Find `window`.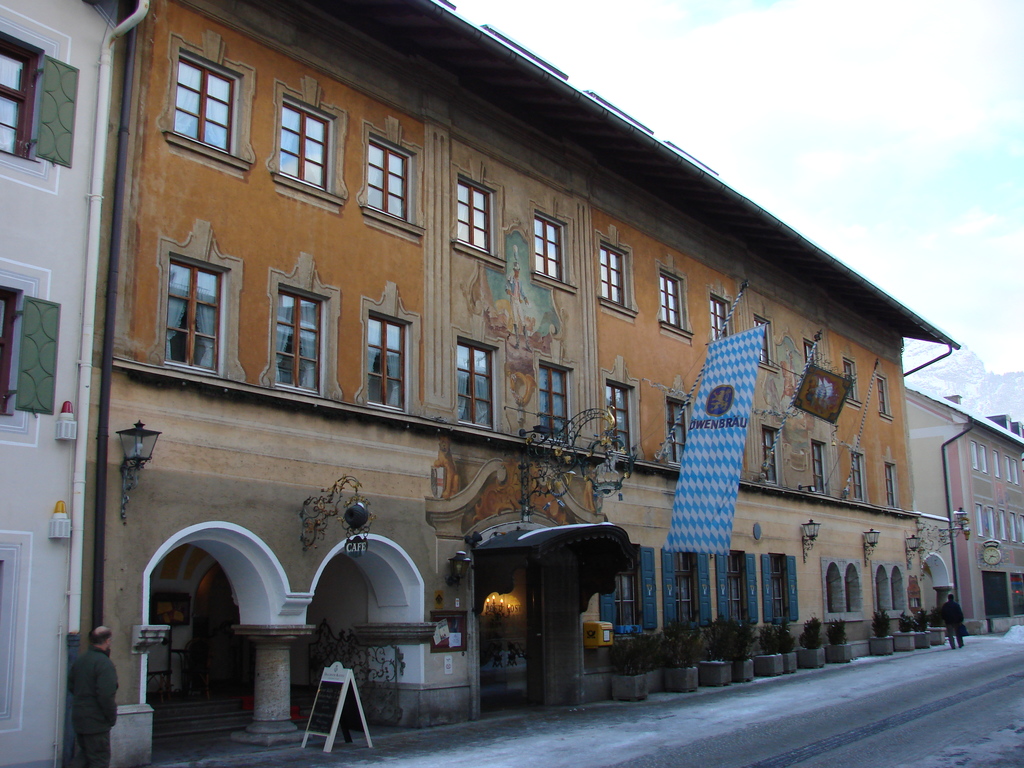
260:271:343:404.
